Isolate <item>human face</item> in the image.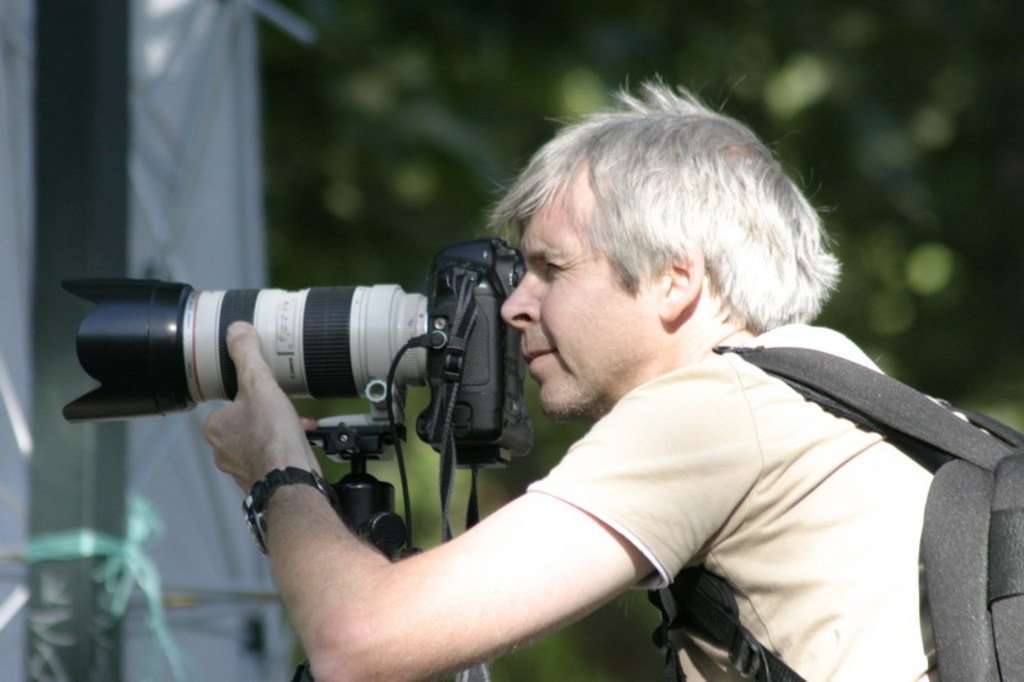
Isolated region: [left=499, top=156, right=658, bottom=420].
